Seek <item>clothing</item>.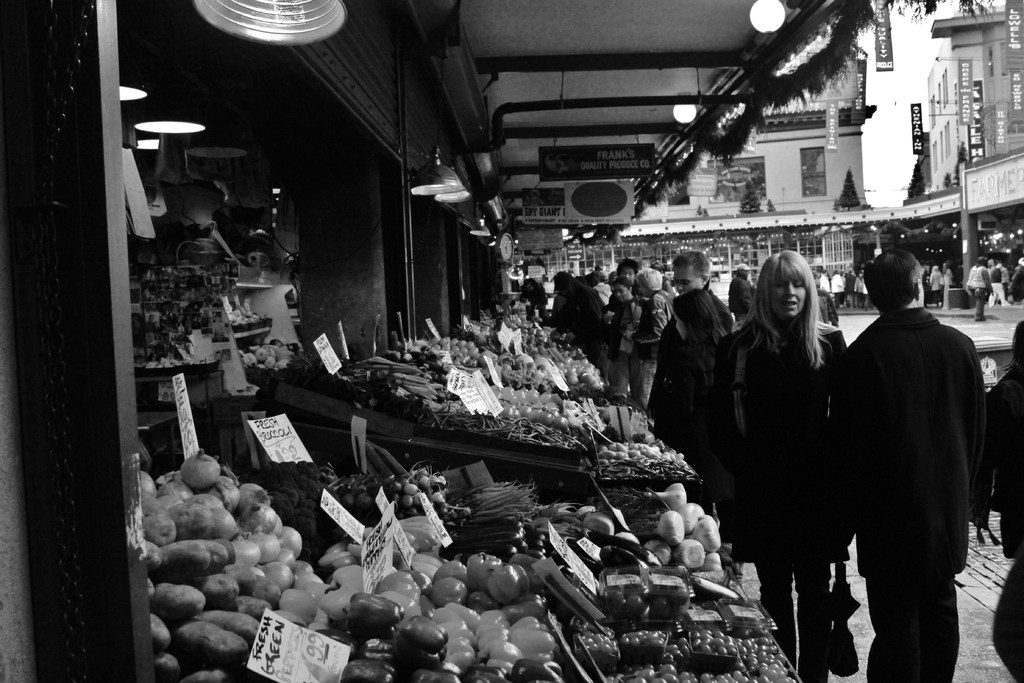
bbox(988, 365, 1023, 682).
